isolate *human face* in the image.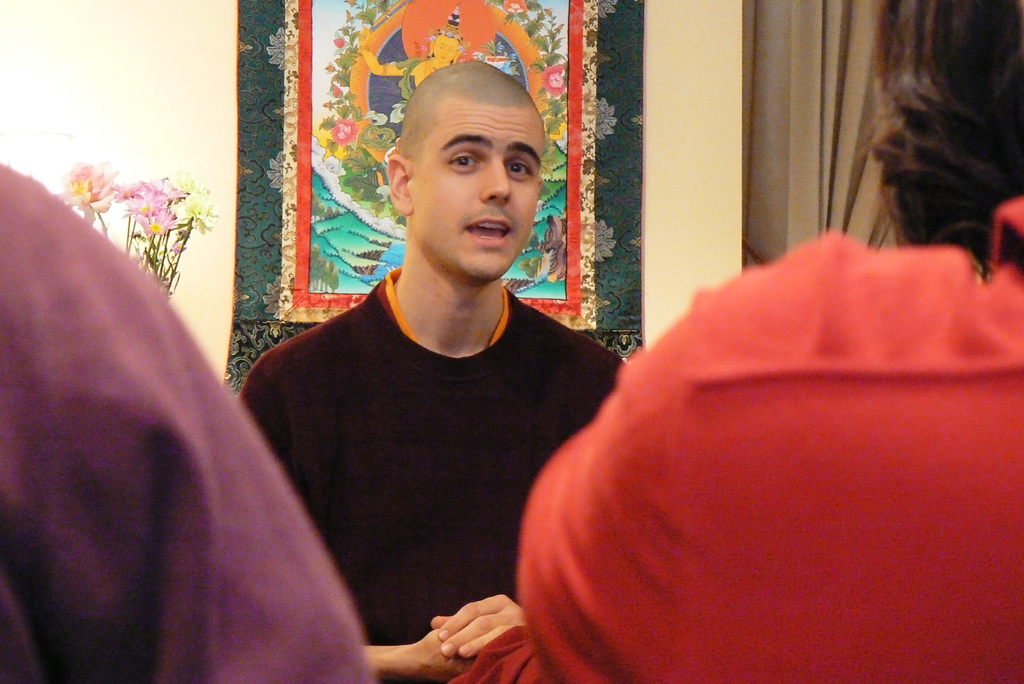
Isolated region: 408 102 544 282.
